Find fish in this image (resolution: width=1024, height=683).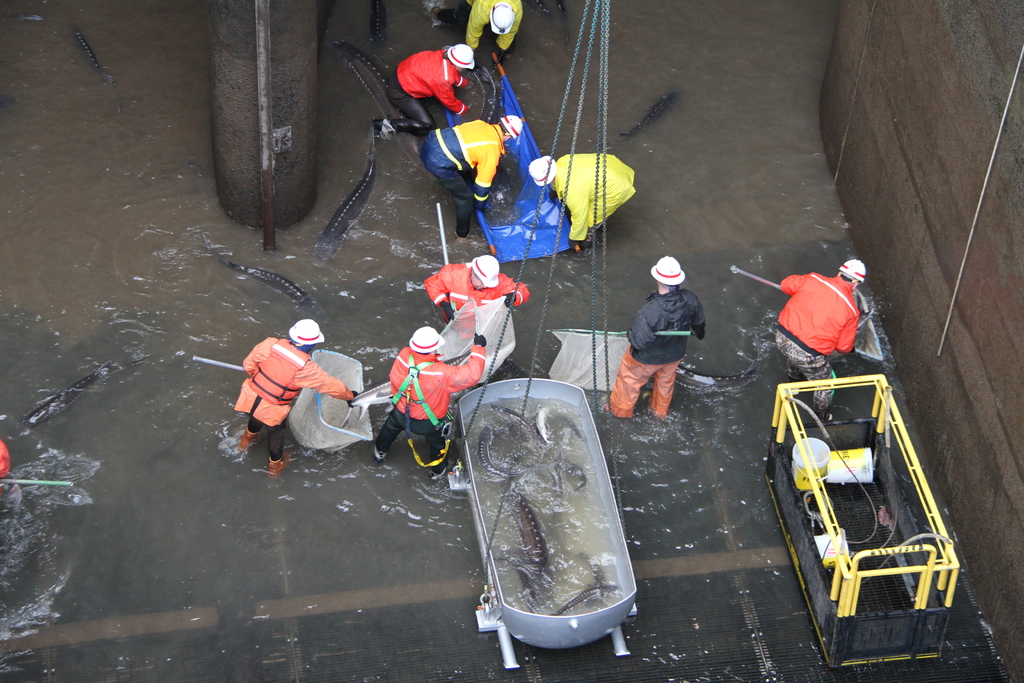
l=477, t=425, r=537, b=475.
